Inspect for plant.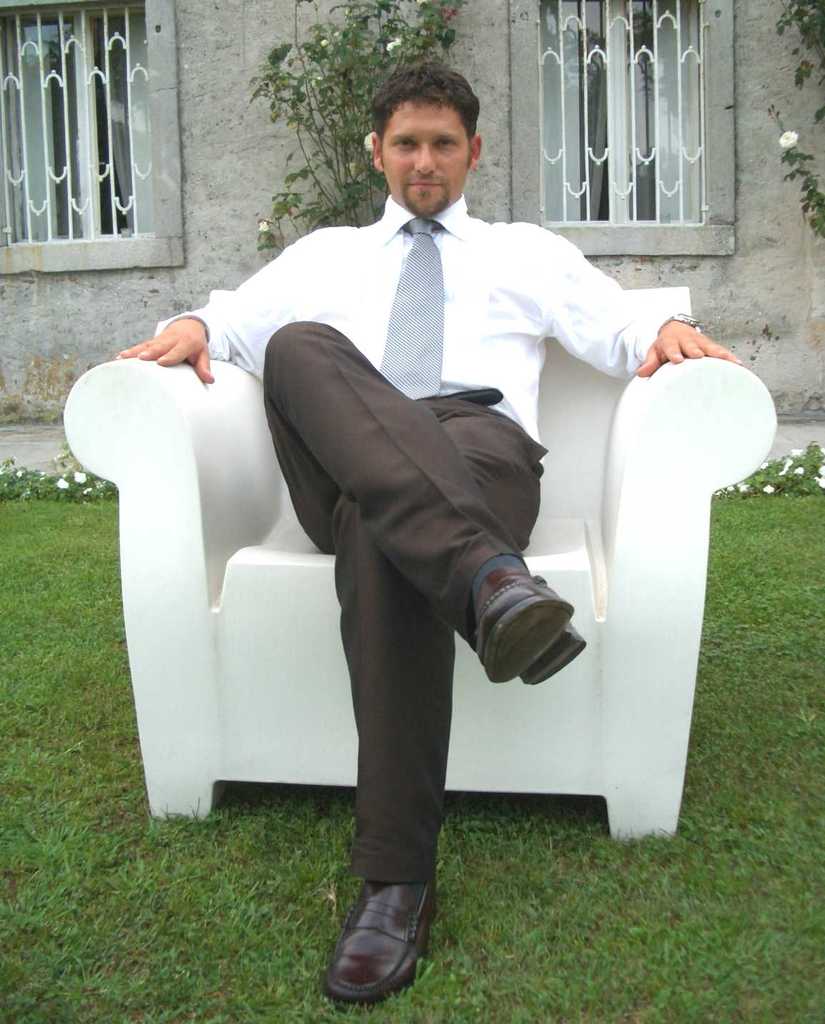
Inspection: {"x1": 250, "y1": 0, "x2": 465, "y2": 252}.
